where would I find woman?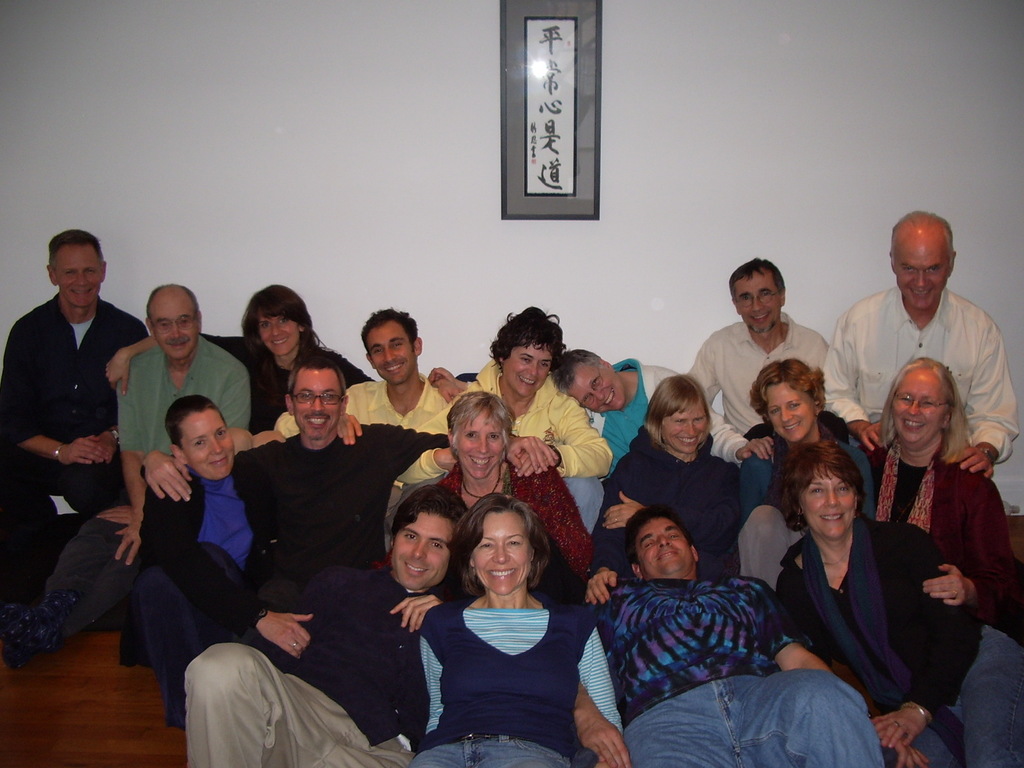
At left=108, top=289, right=416, bottom=432.
